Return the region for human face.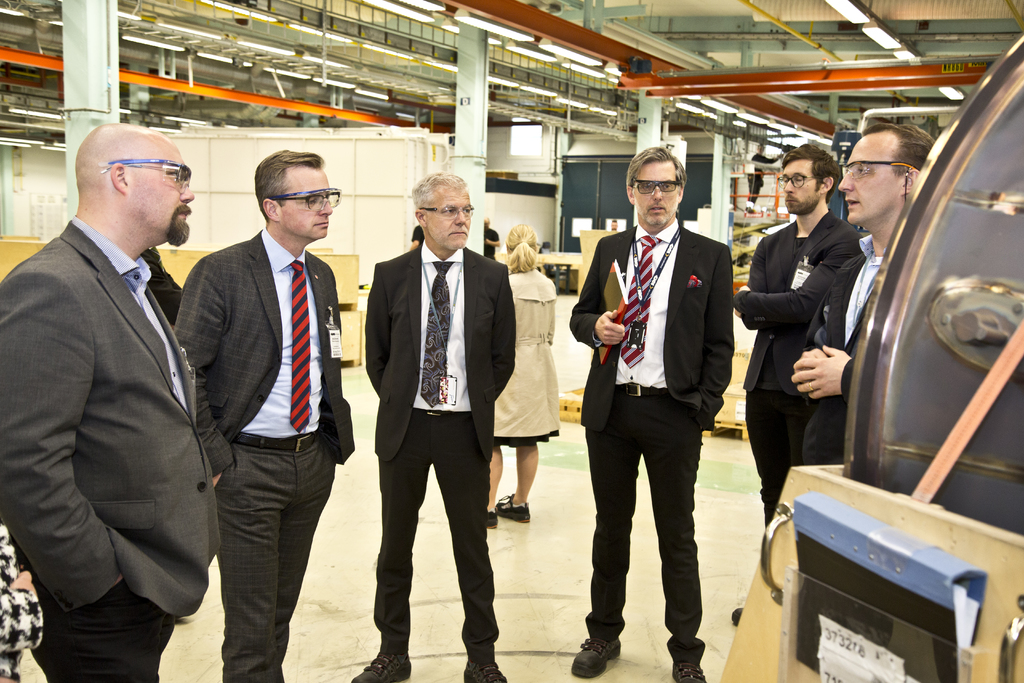
127:144:196:243.
